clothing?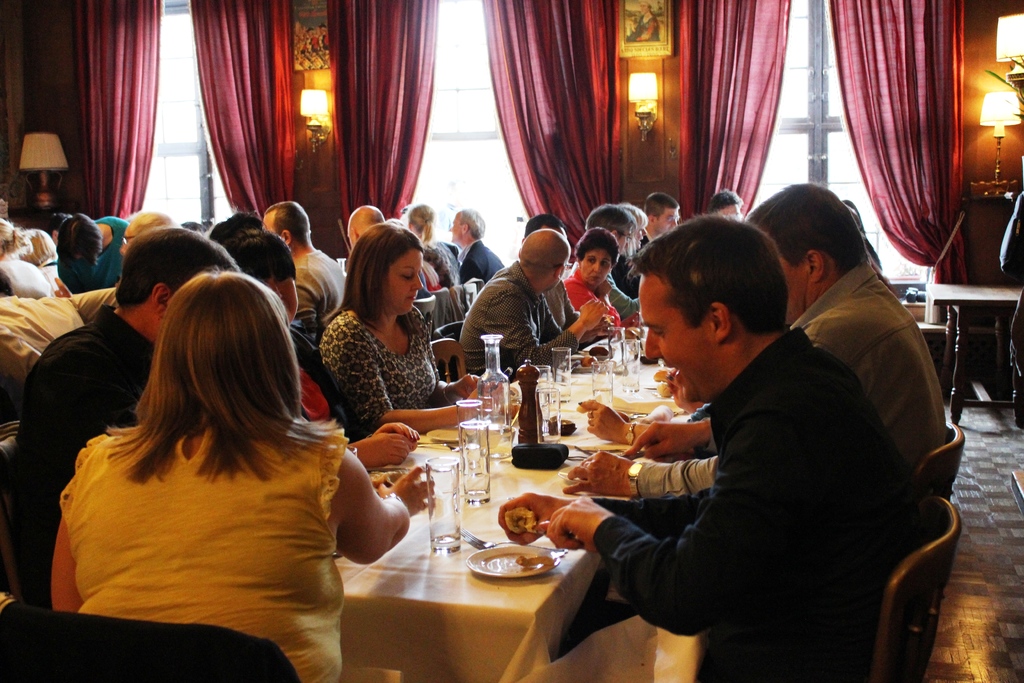
[0,290,116,388]
